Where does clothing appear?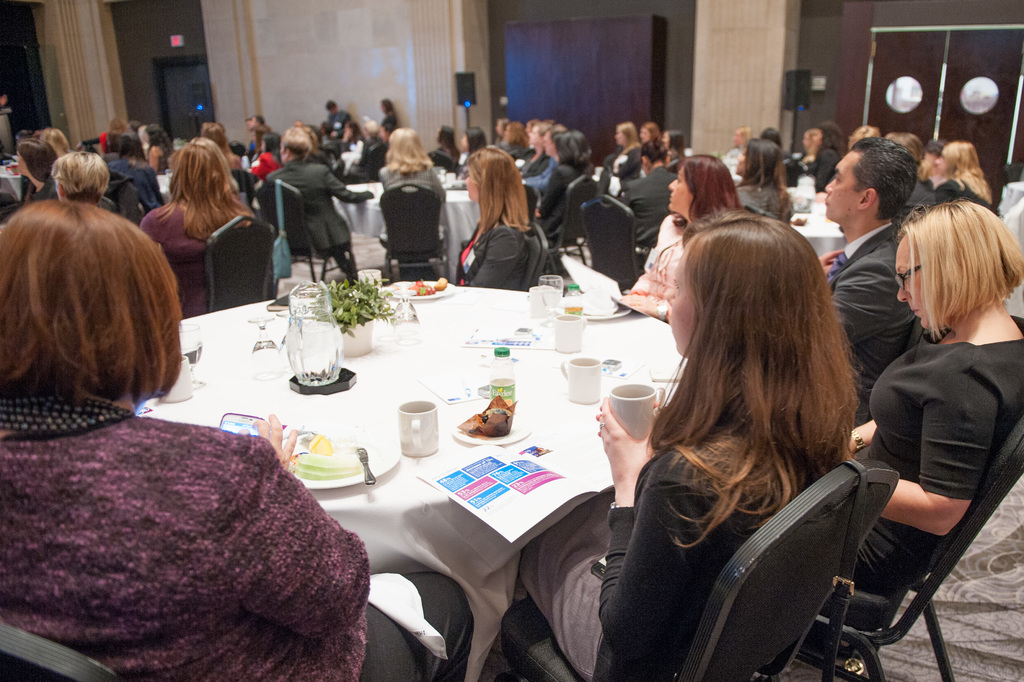
Appears at 105 155 166 213.
